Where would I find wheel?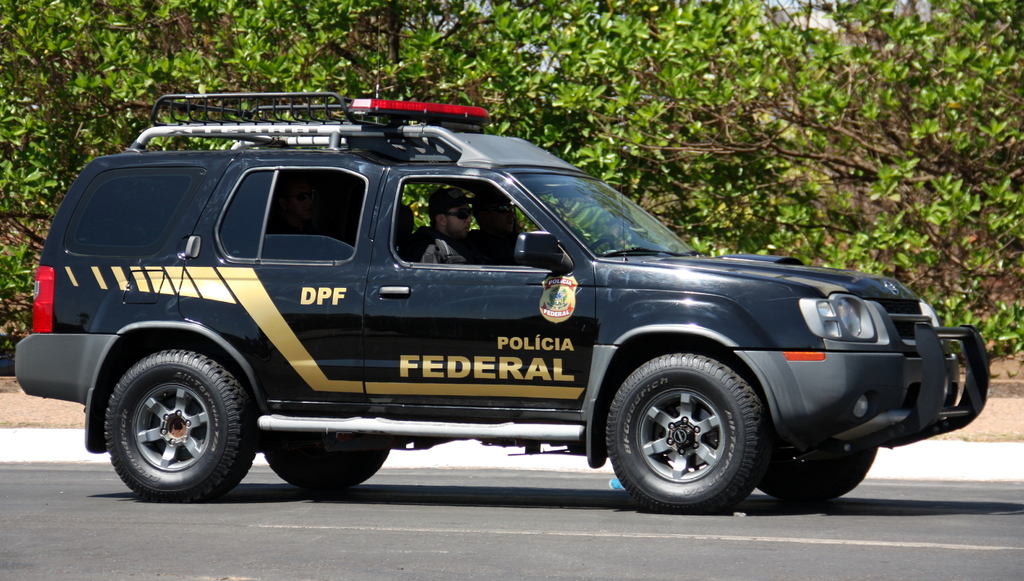
At select_region(756, 444, 876, 505).
